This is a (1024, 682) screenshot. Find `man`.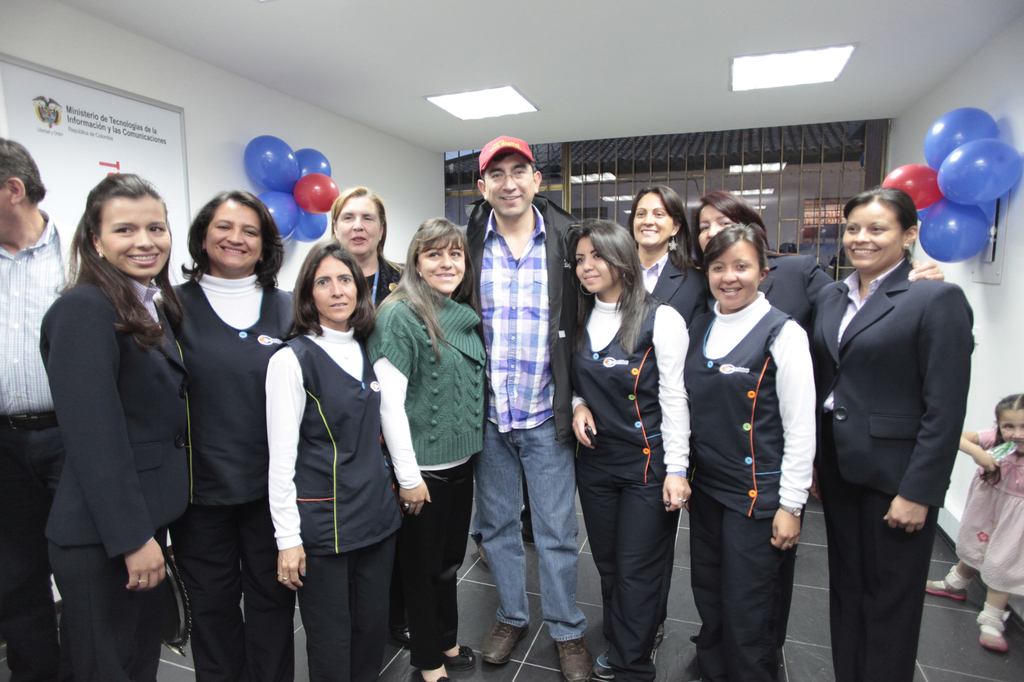
Bounding box: 455, 139, 587, 681.
